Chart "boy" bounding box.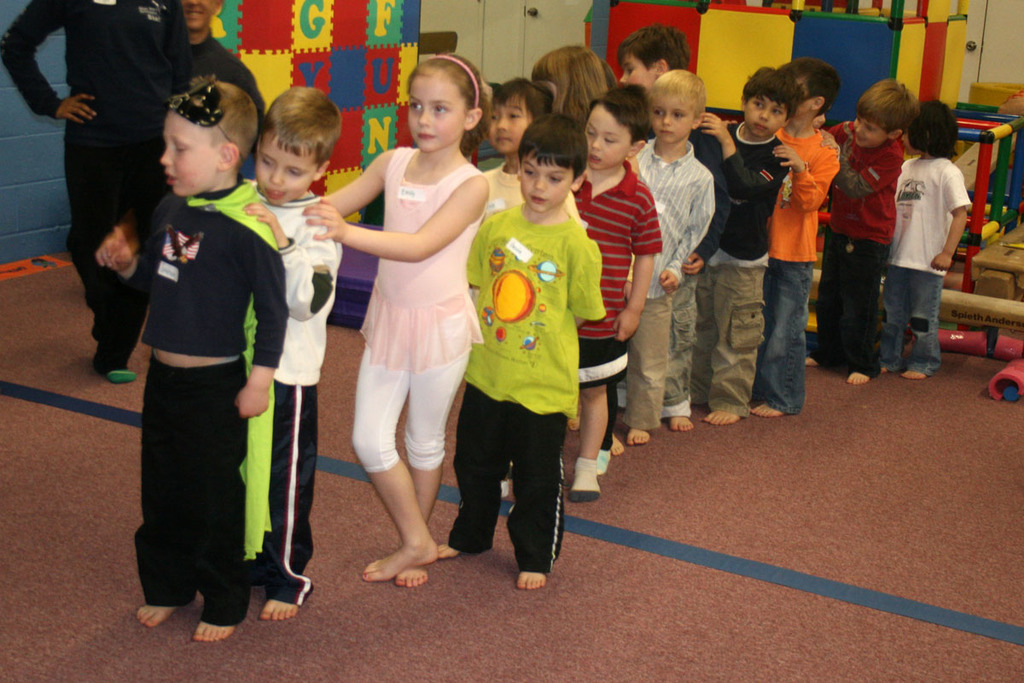
Charted: BBox(573, 80, 667, 496).
